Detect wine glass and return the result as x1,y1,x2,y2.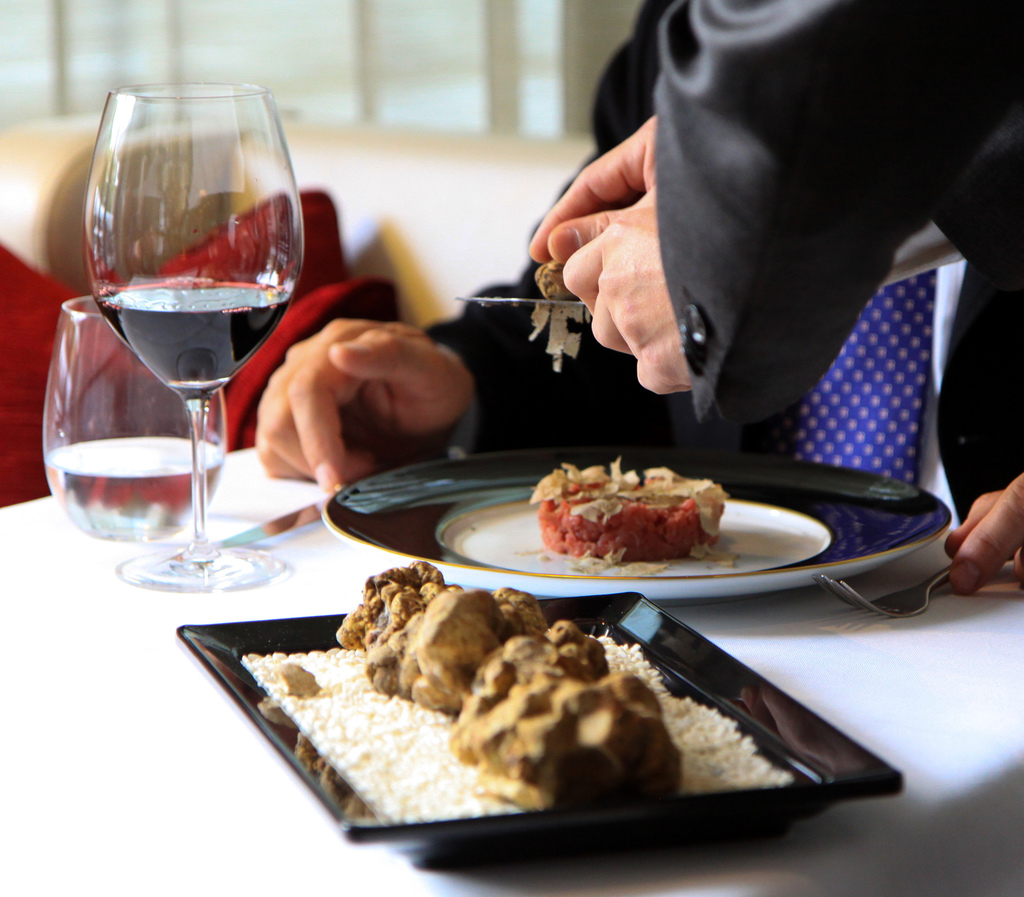
44,300,227,540.
